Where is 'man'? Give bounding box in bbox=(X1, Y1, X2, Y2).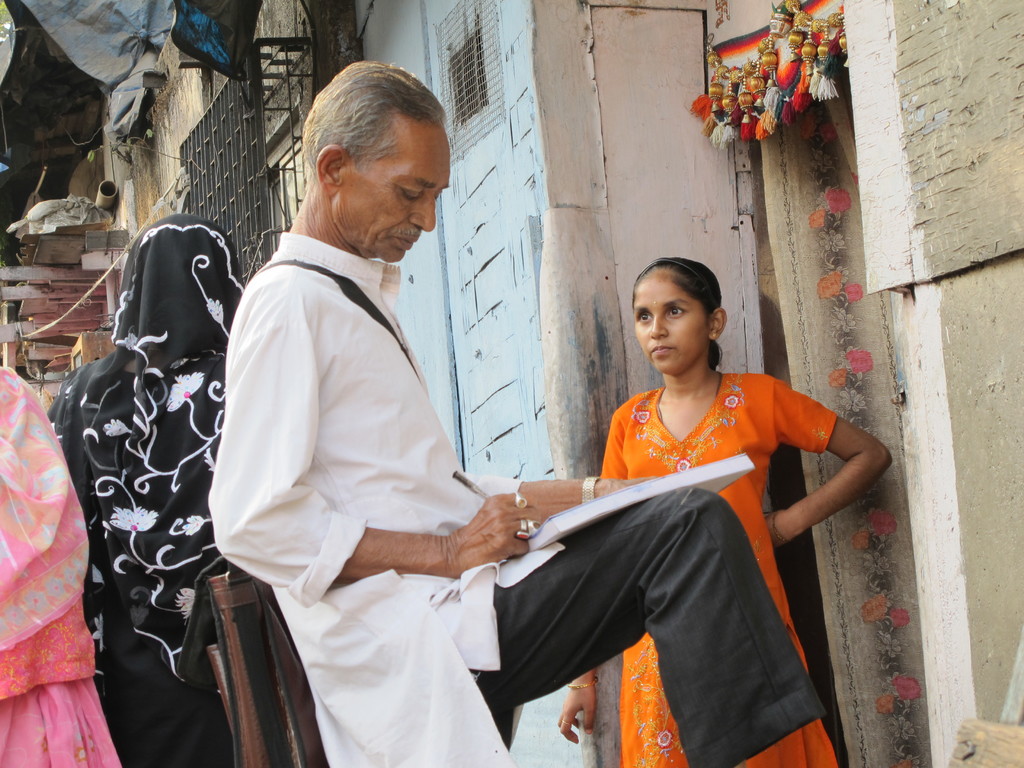
bbox=(202, 60, 824, 767).
